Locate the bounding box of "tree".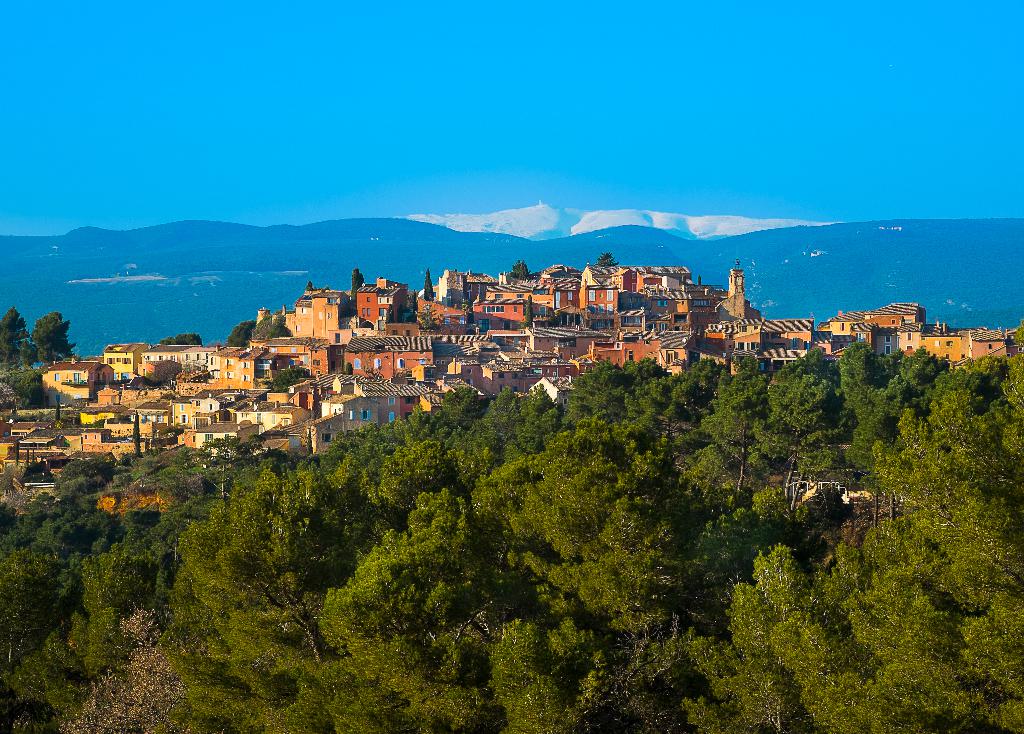
Bounding box: Rect(0, 307, 34, 364).
